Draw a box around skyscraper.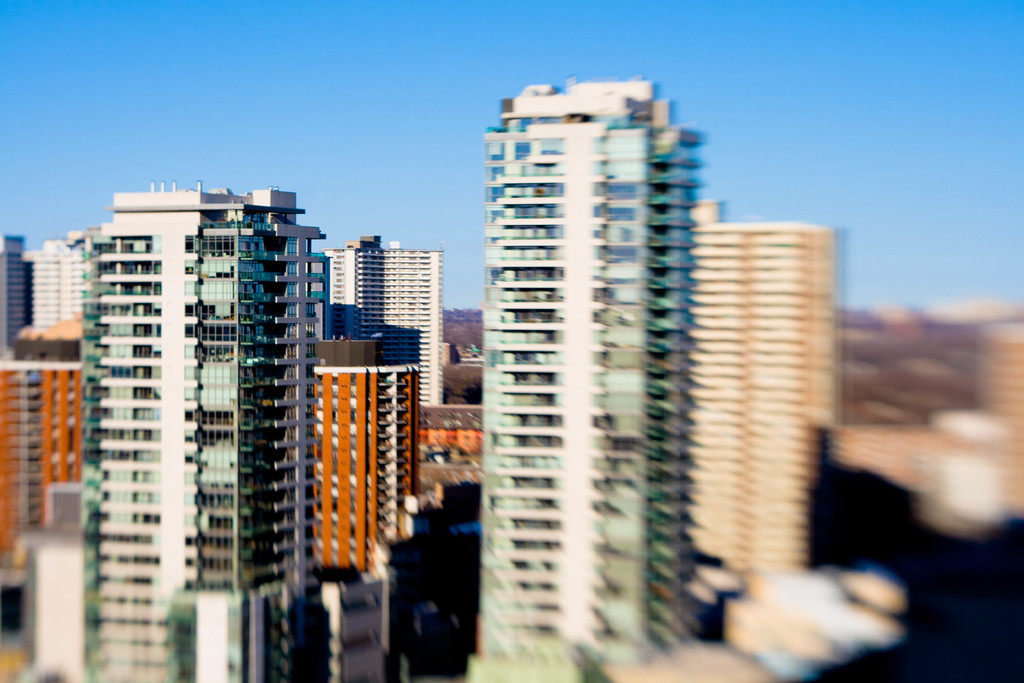
319 238 445 398.
